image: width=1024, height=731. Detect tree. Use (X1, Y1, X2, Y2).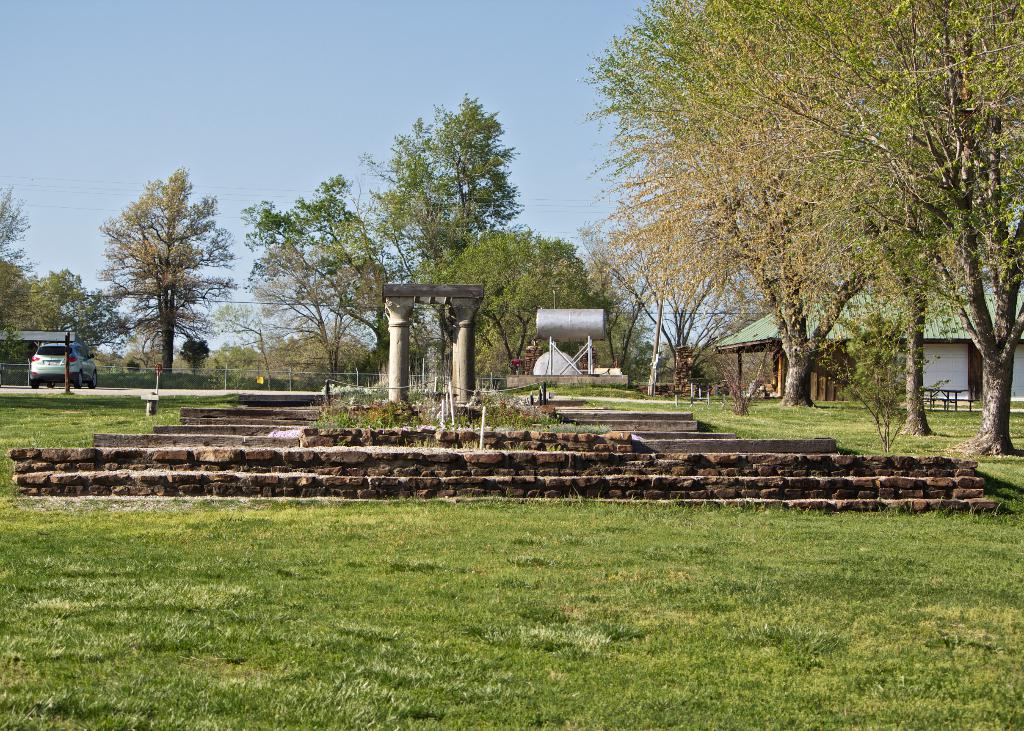
(95, 163, 237, 374).
